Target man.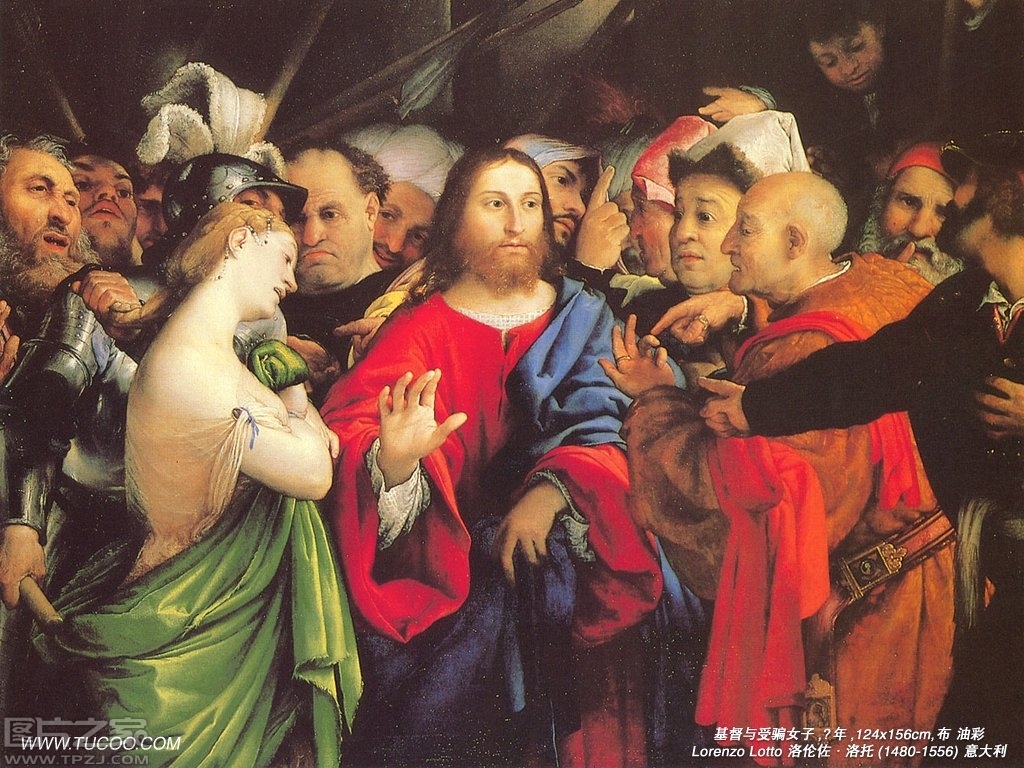
Target region: bbox(507, 134, 666, 311).
